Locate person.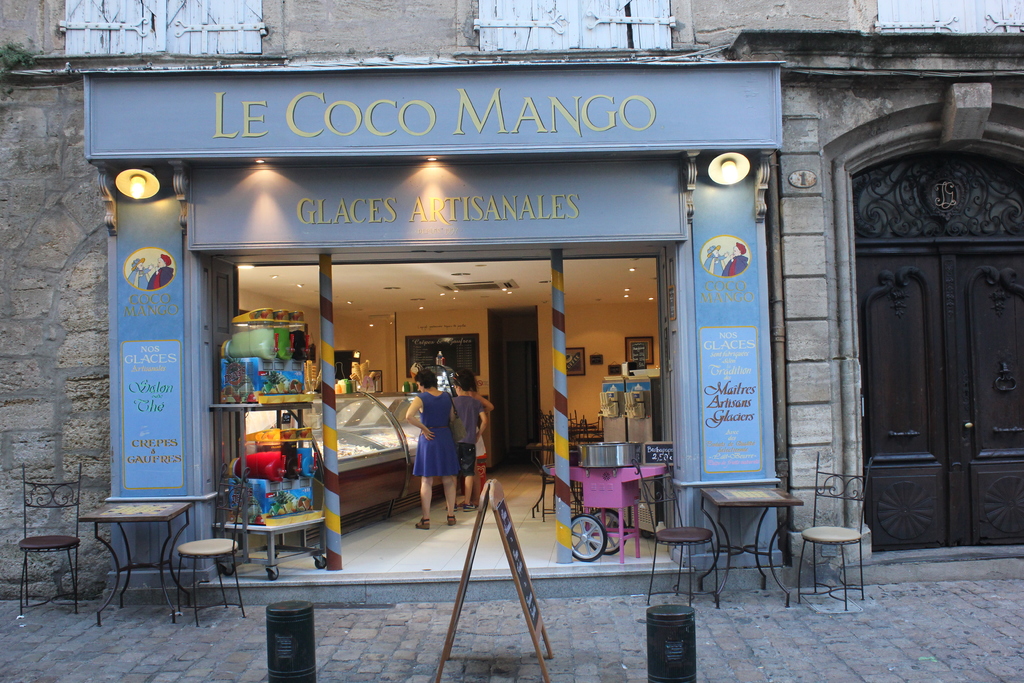
Bounding box: (x1=408, y1=364, x2=460, y2=531).
